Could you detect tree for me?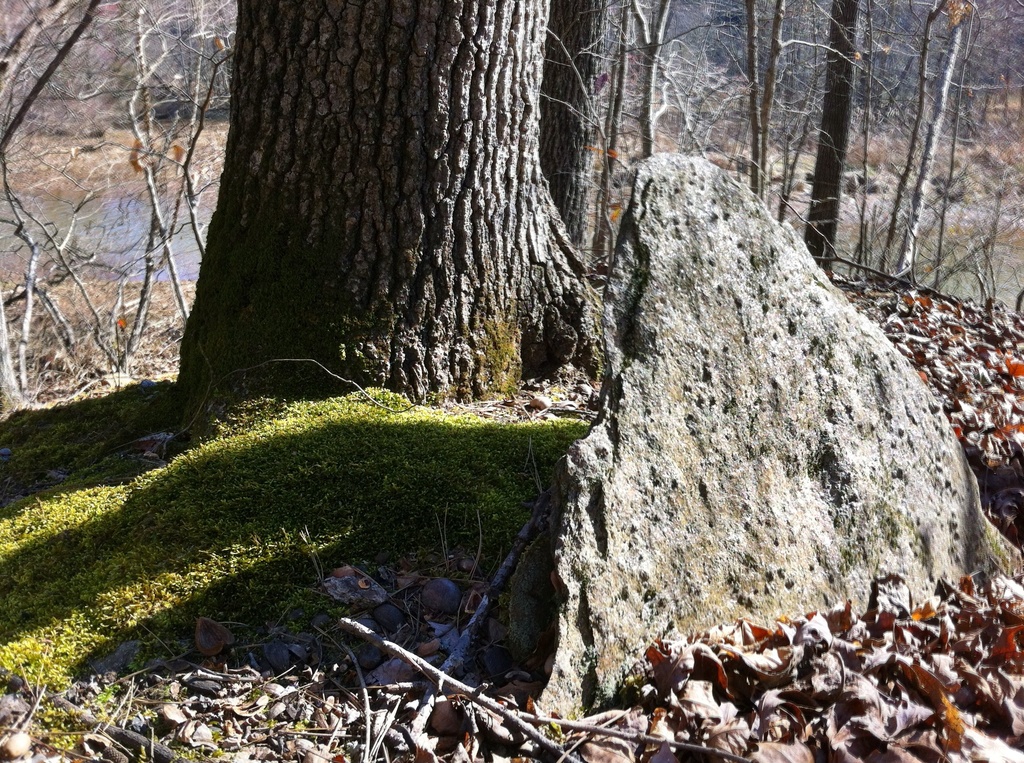
Detection result: 177:0:586:432.
